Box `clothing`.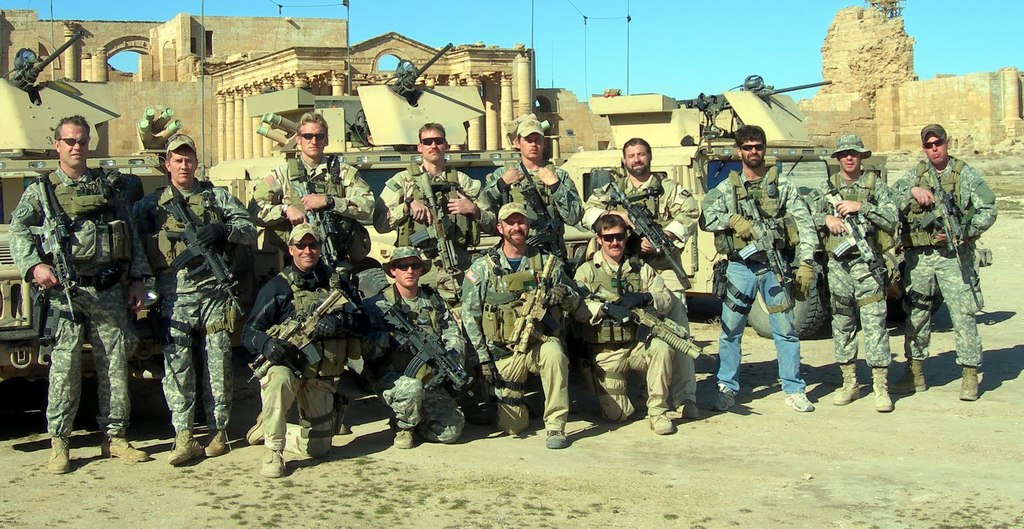
<box>452,243,575,431</box>.
